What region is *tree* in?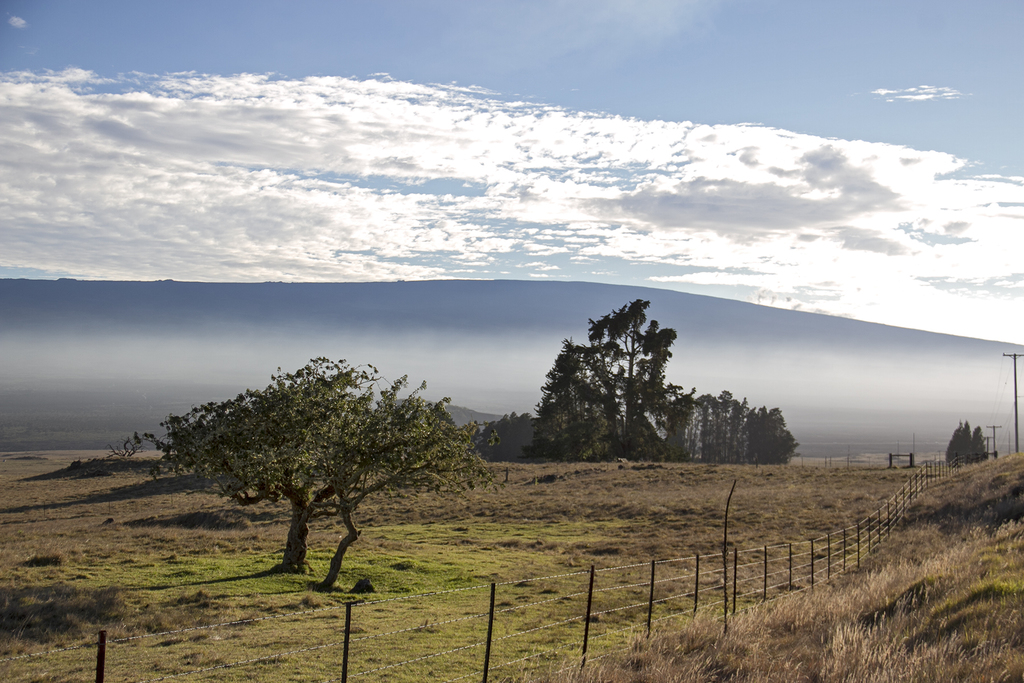
x1=701 y1=389 x2=806 y2=468.
